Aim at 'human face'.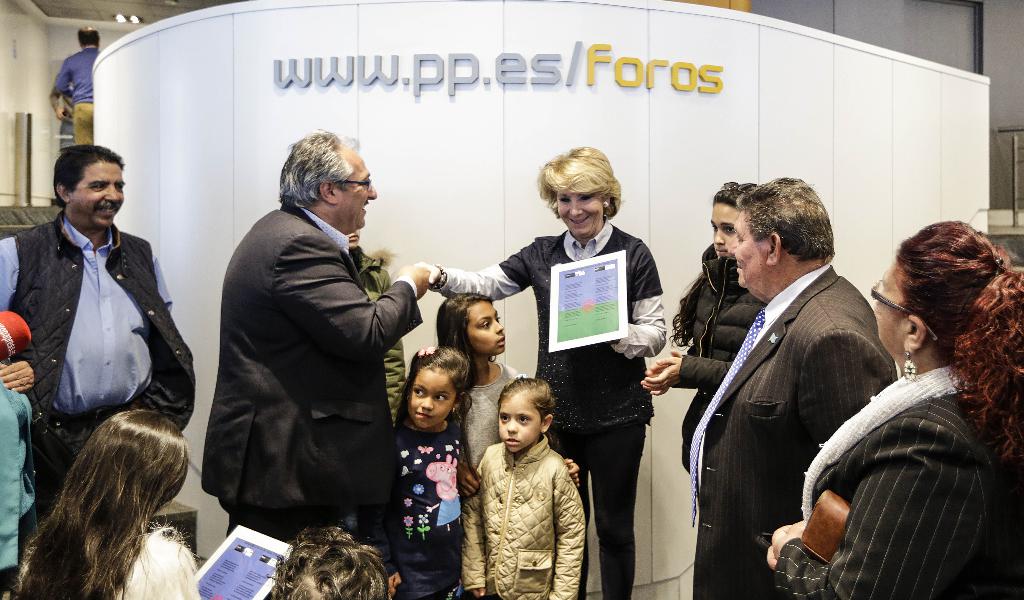
Aimed at 557 188 598 237.
